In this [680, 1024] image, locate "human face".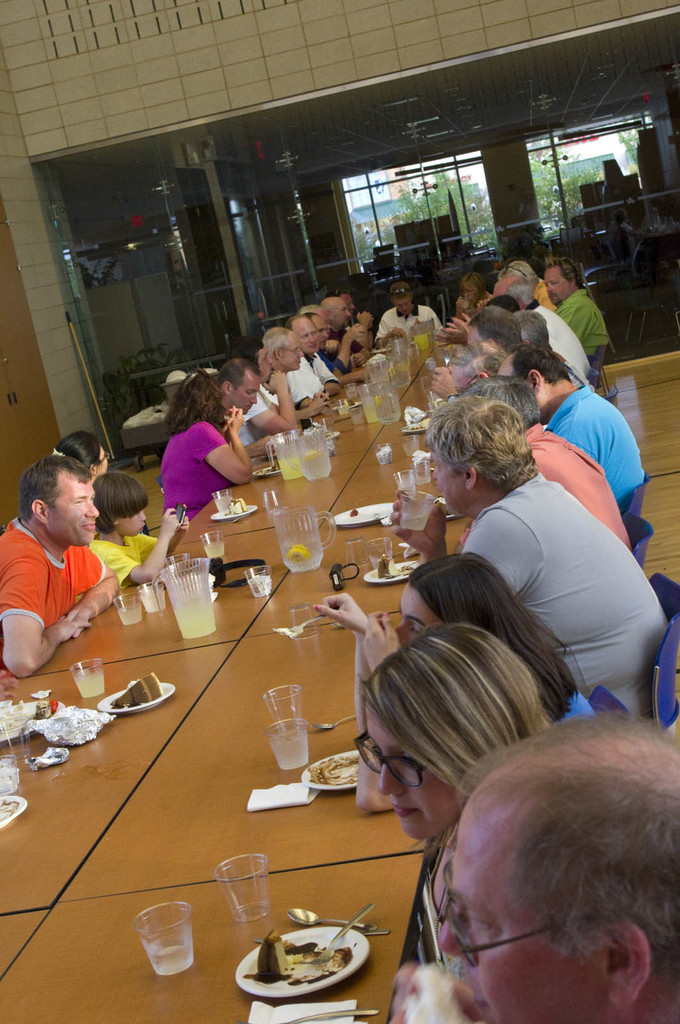
Bounding box: bbox=(296, 317, 319, 357).
